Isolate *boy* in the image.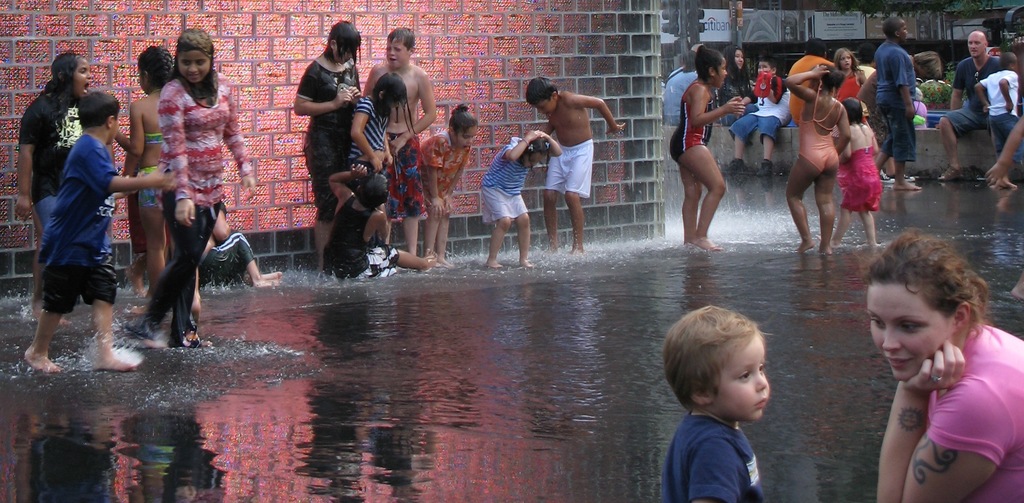
Isolated region: 29 97 171 365.
